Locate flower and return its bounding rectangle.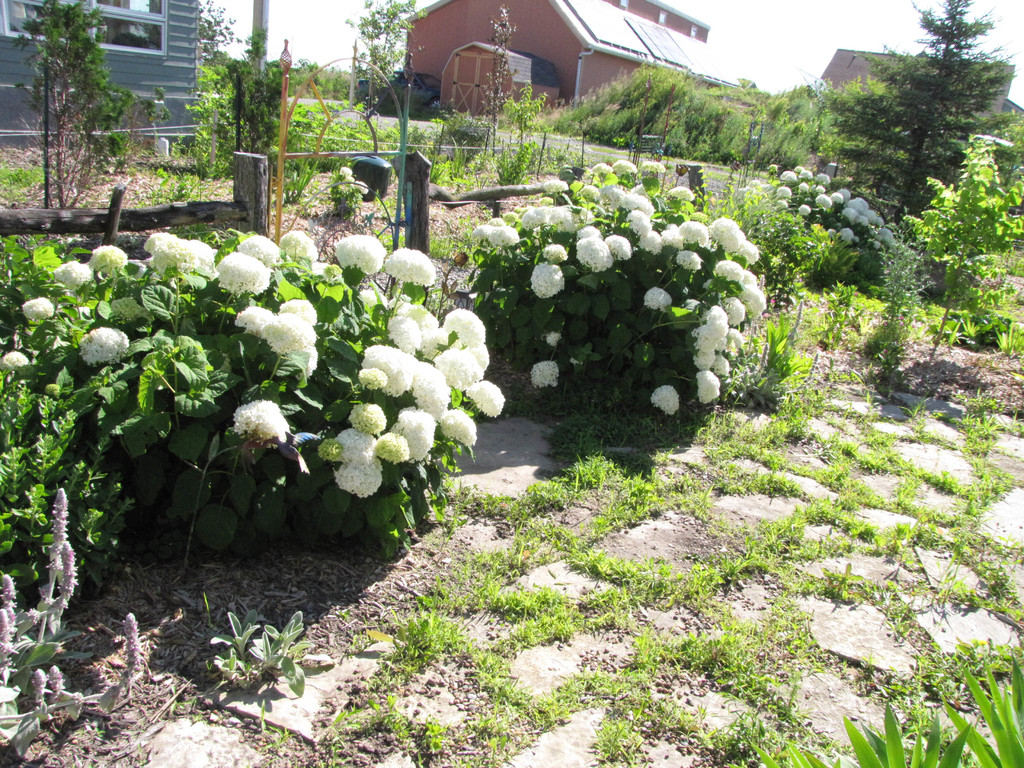
<box>335,232,391,276</box>.
